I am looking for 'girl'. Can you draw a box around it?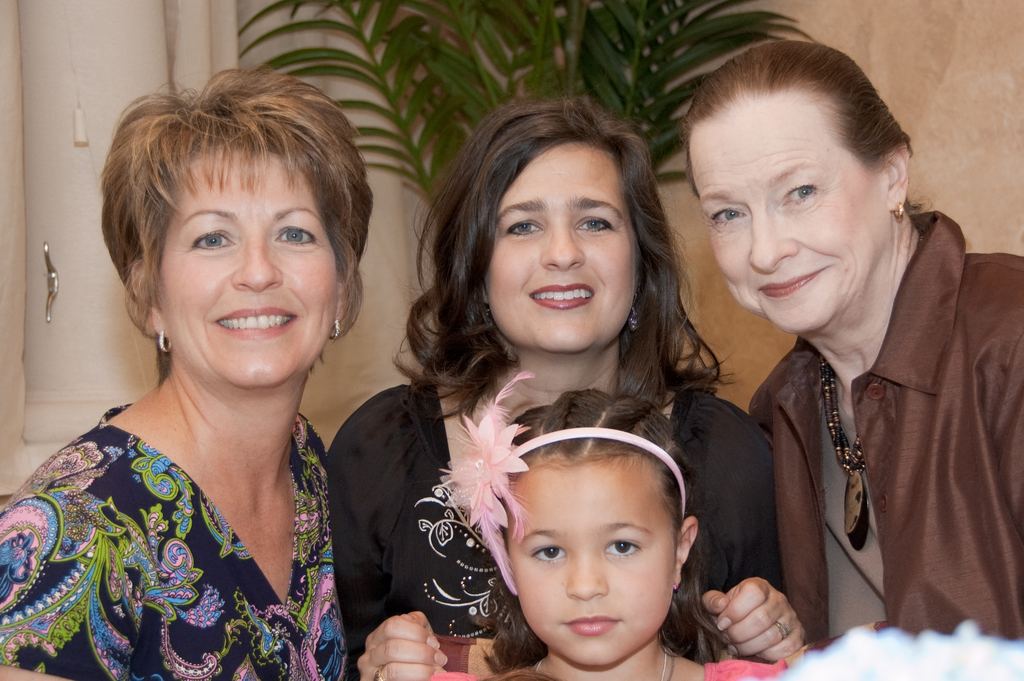
Sure, the bounding box is rect(414, 372, 787, 680).
